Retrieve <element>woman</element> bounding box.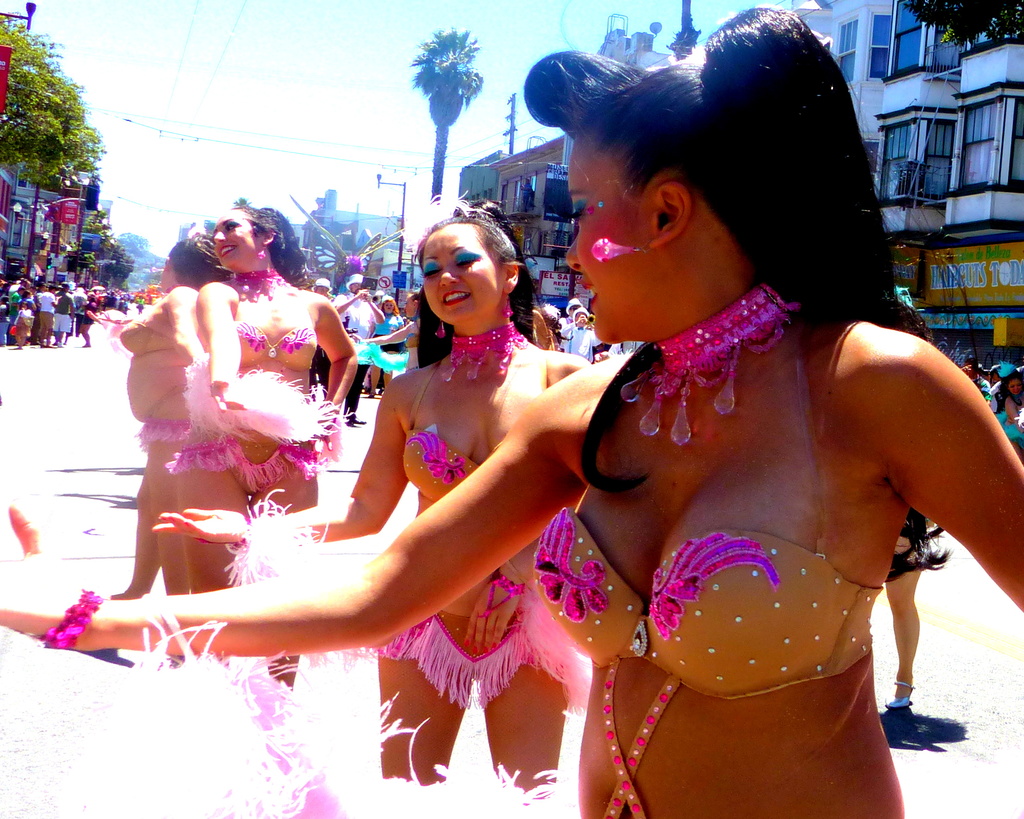
Bounding box: <bbox>78, 293, 102, 346</bbox>.
